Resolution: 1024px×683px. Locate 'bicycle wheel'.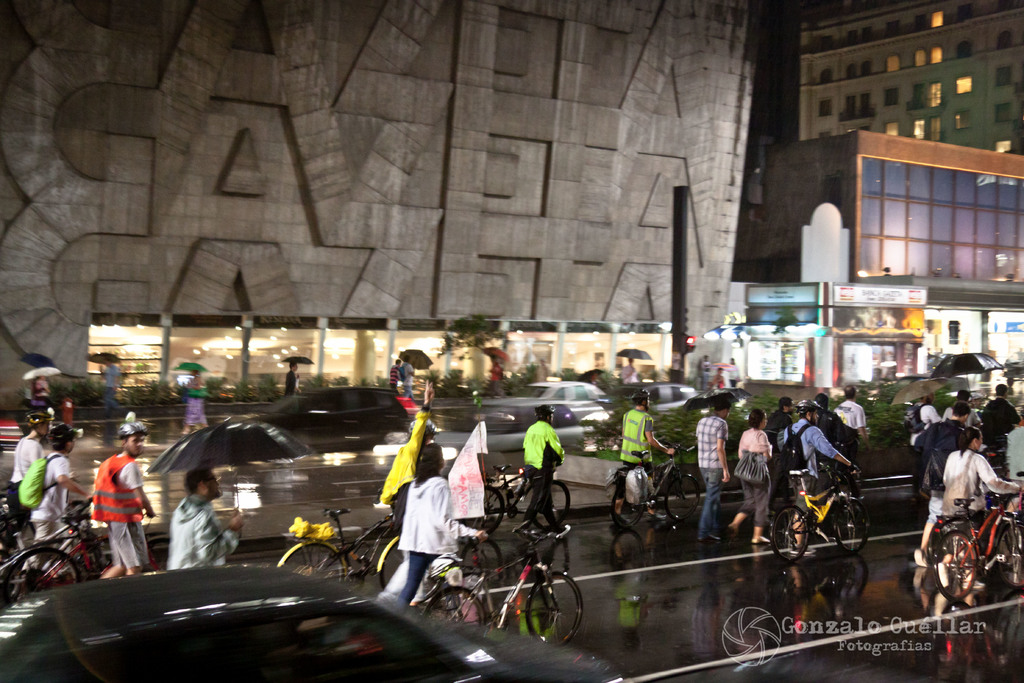
Rect(929, 530, 980, 604).
